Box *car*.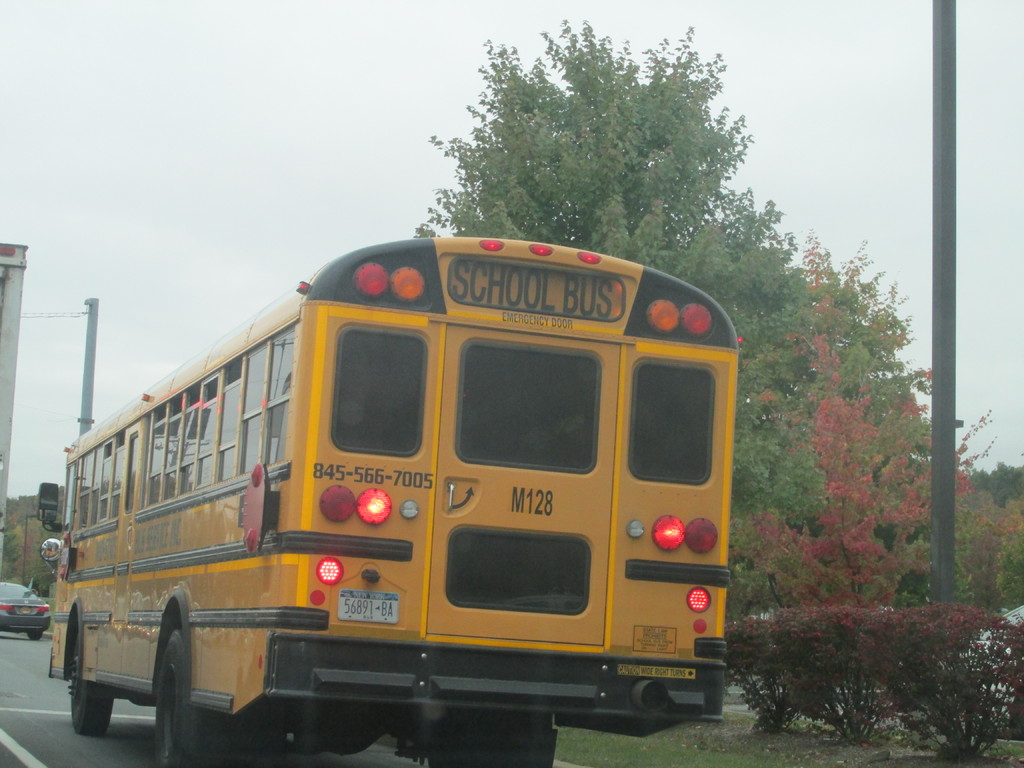
0, 584, 52, 638.
